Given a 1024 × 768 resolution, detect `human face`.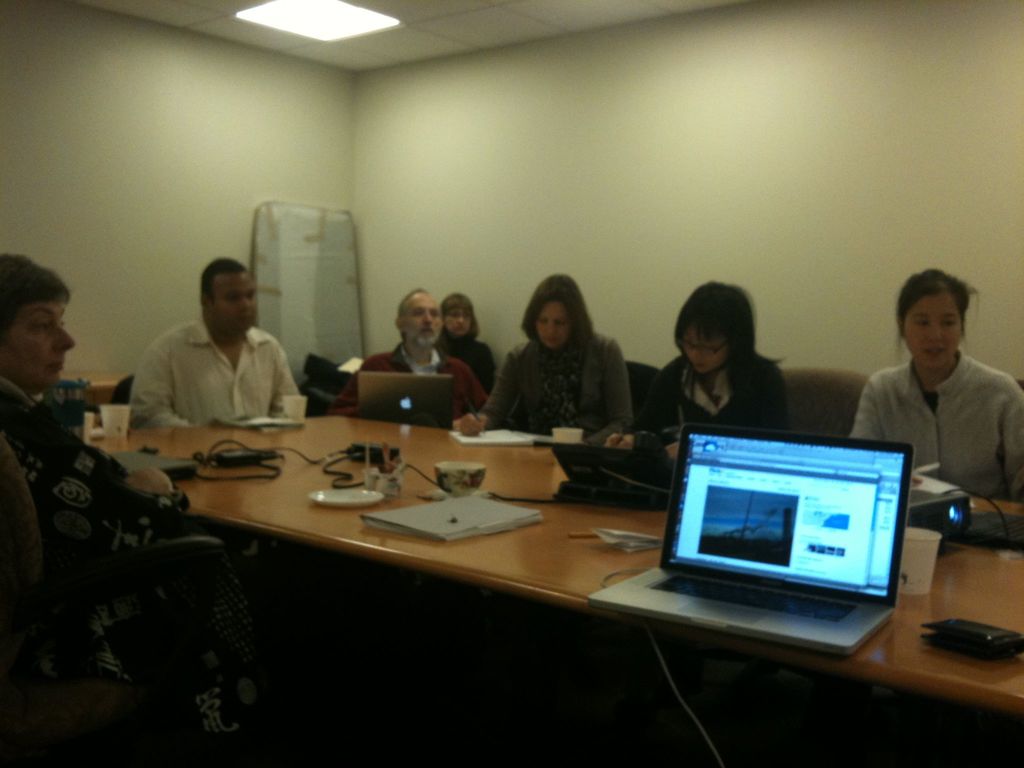
pyautogui.locateOnScreen(682, 321, 728, 376).
